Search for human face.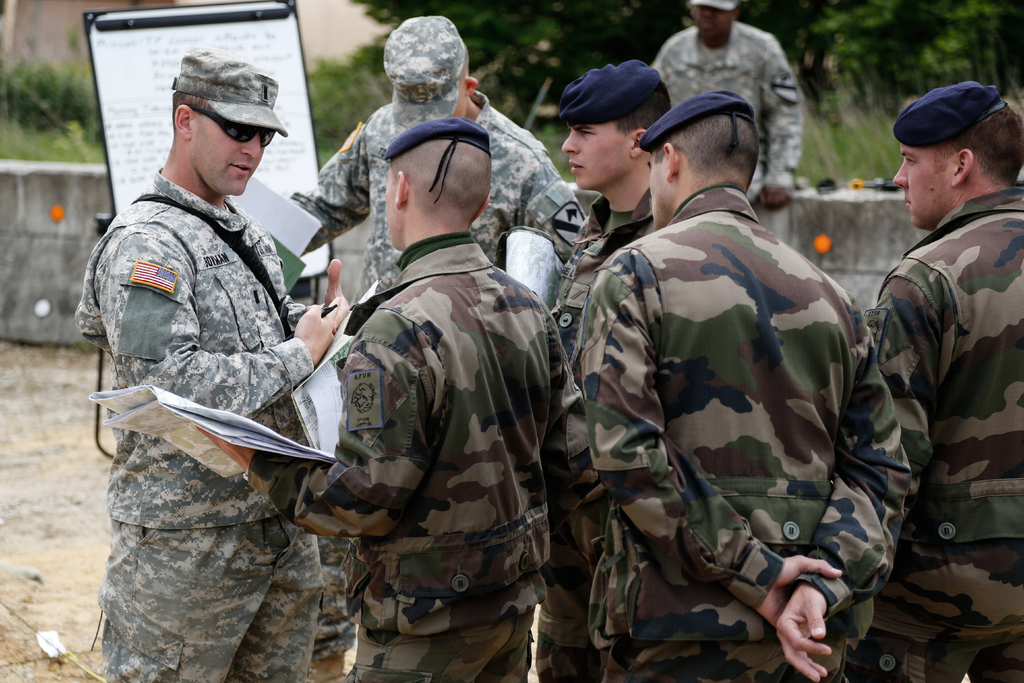
Found at 384, 165, 399, 249.
